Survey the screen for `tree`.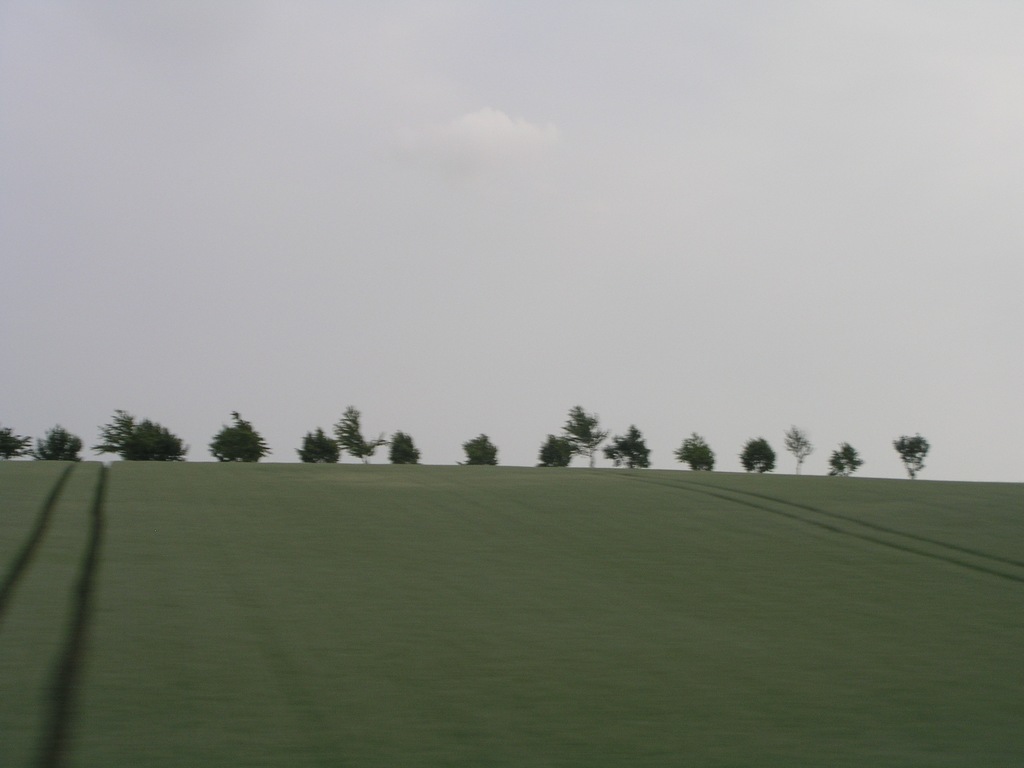
Survey found: 605/429/663/476.
